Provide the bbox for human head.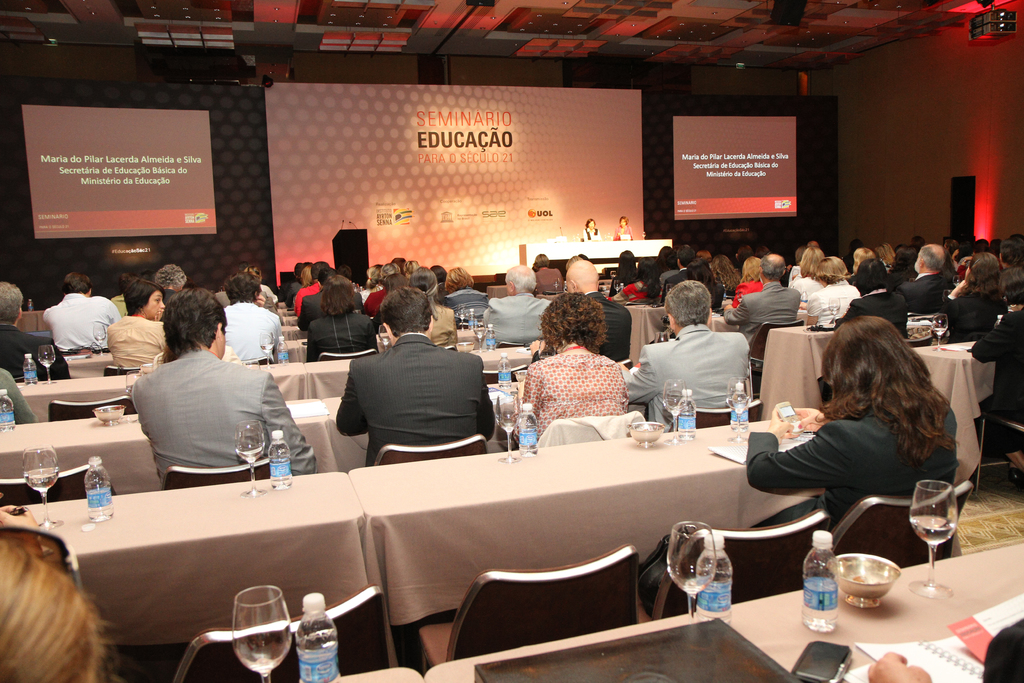
<bbox>381, 285, 438, 338</bbox>.
